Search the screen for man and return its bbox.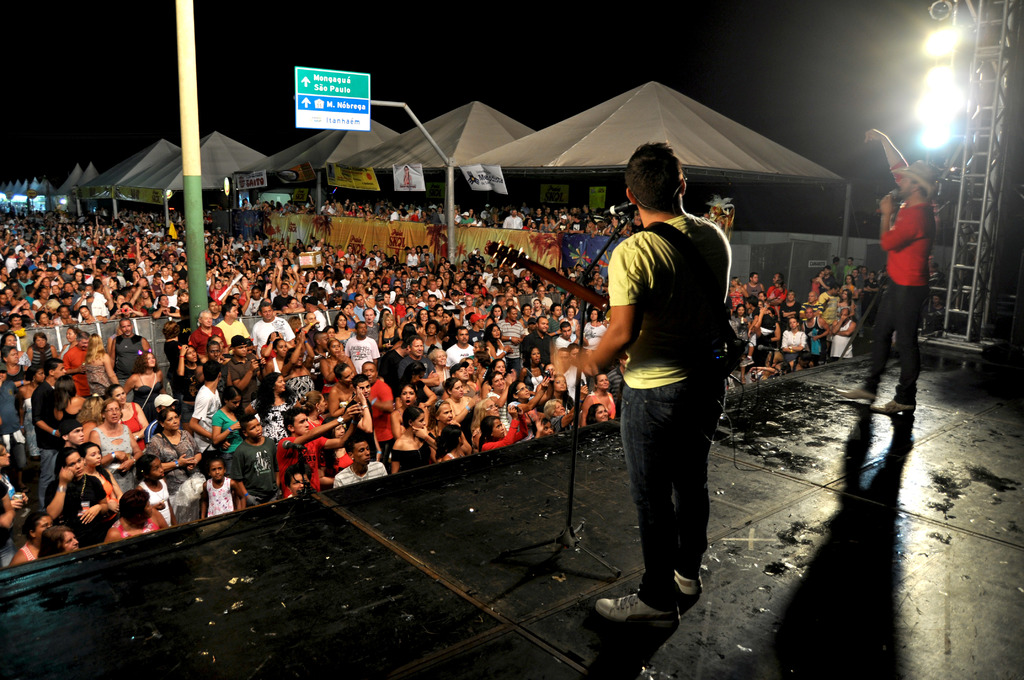
Found: (829, 305, 853, 356).
